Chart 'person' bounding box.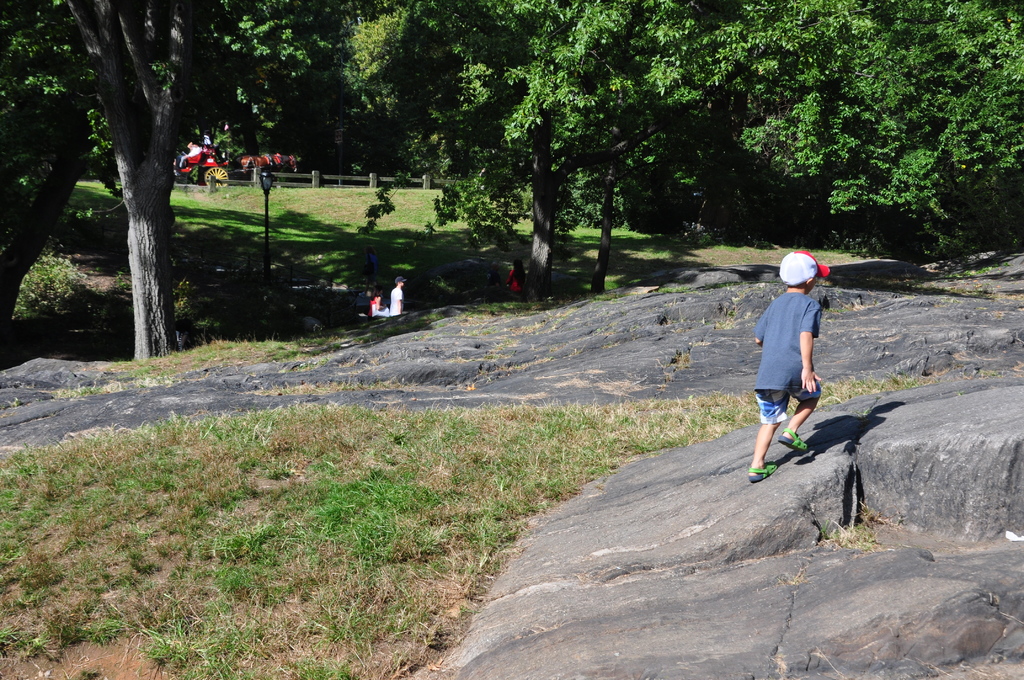
Charted: 744 242 833 482.
